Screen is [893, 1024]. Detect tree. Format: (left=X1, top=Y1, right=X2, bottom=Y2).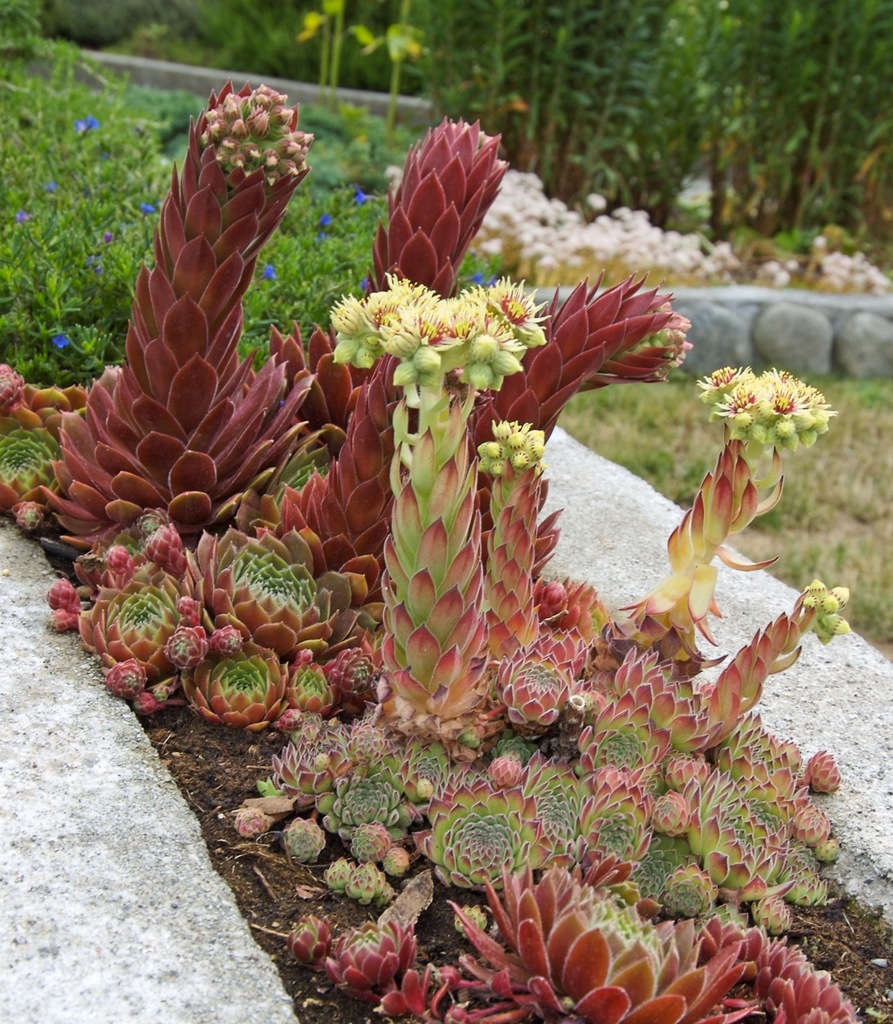
(left=387, top=0, right=693, bottom=221).
